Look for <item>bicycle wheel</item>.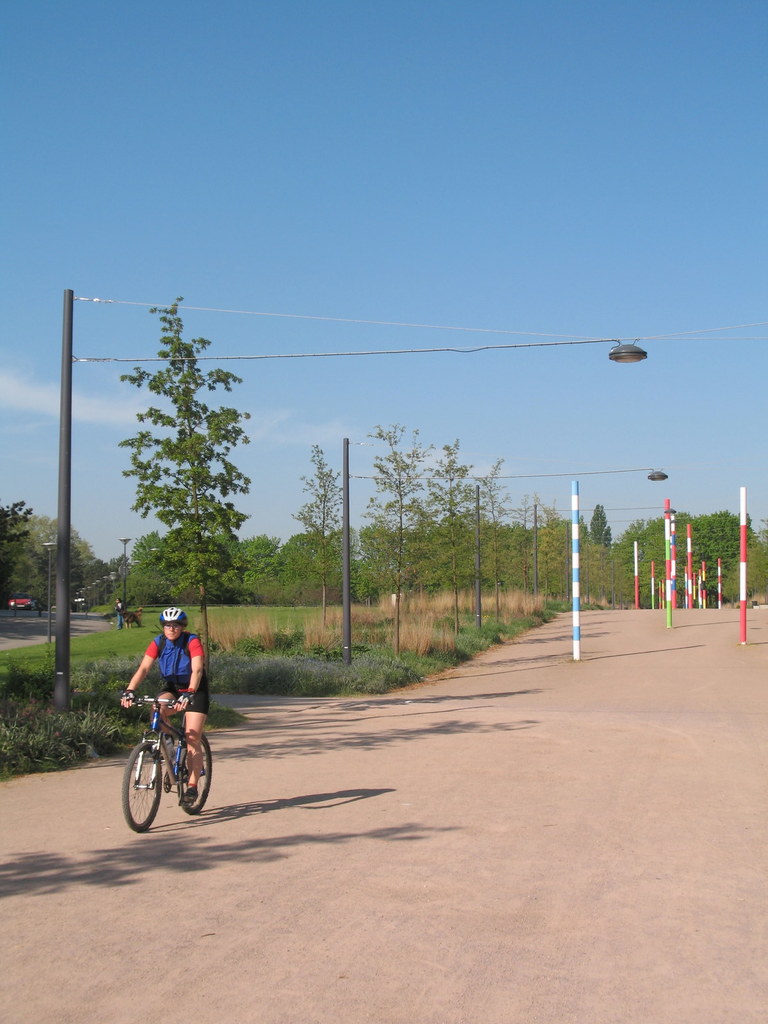
Found: rect(176, 736, 214, 814).
